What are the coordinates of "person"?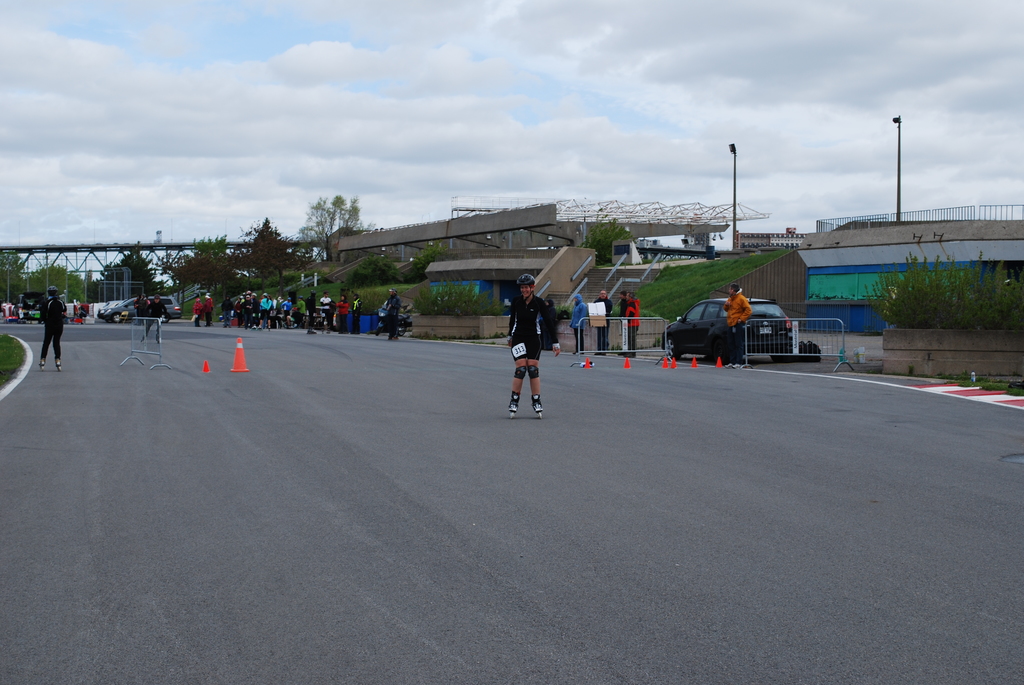
locate(38, 285, 67, 372).
